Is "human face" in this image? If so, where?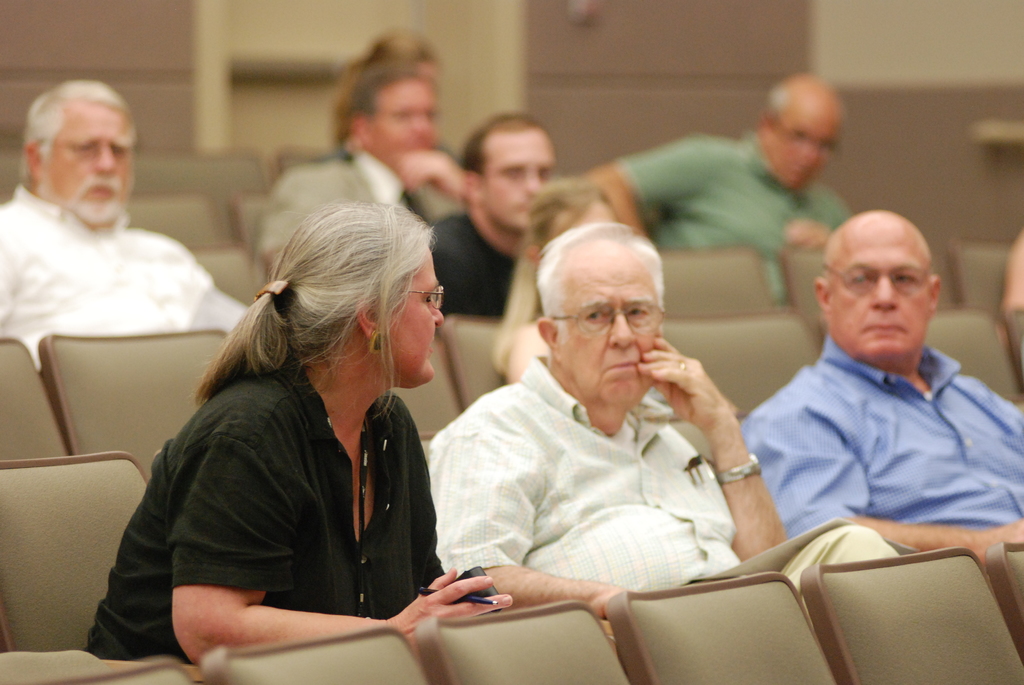
Yes, at 378, 74, 438, 167.
